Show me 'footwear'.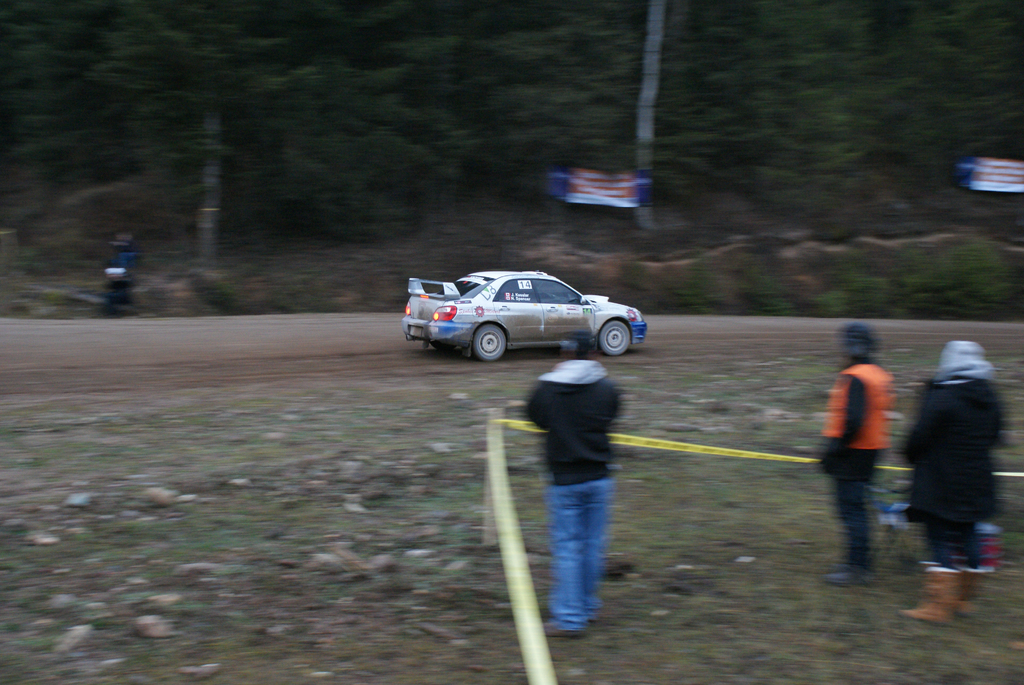
'footwear' is here: <bbox>833, 562, 851, 572</bbox>.
